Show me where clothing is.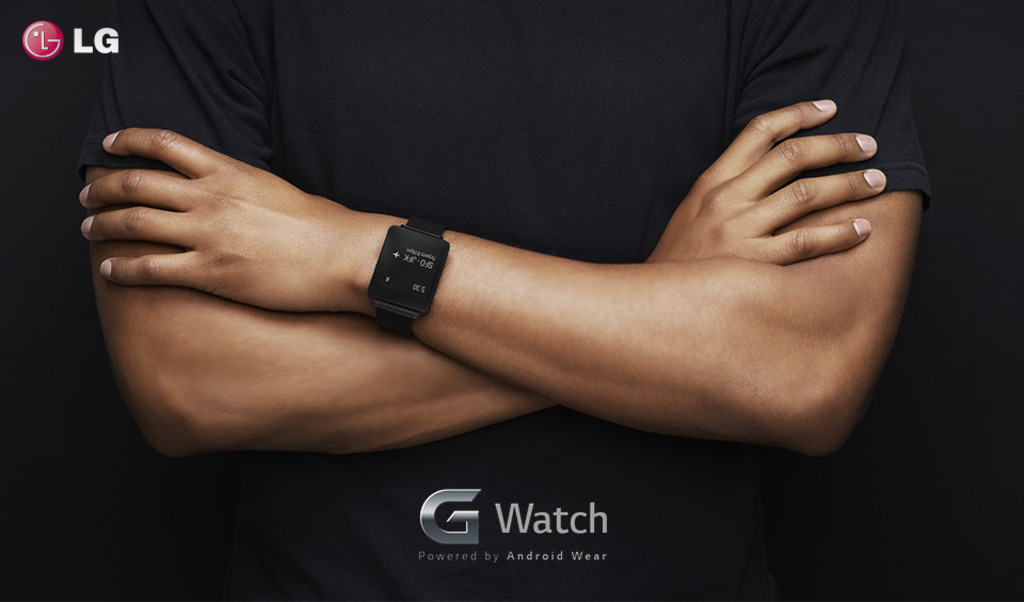
clothing is at (81, 0, 933, 601).
